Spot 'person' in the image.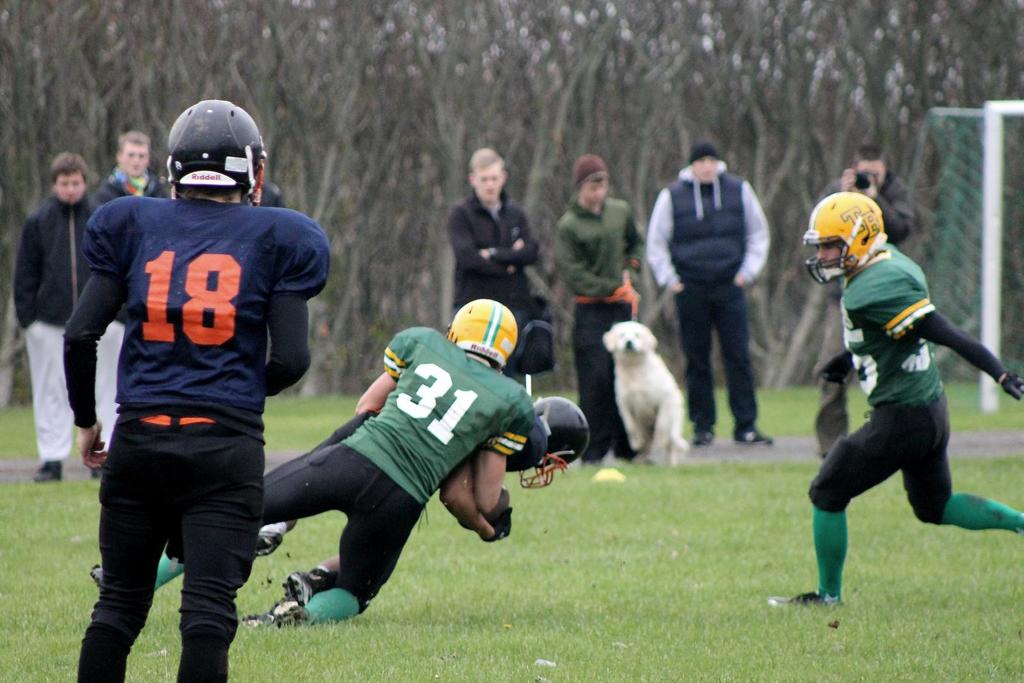
'person' found at (x1=454, y1=145, x2=530, y2=391).
